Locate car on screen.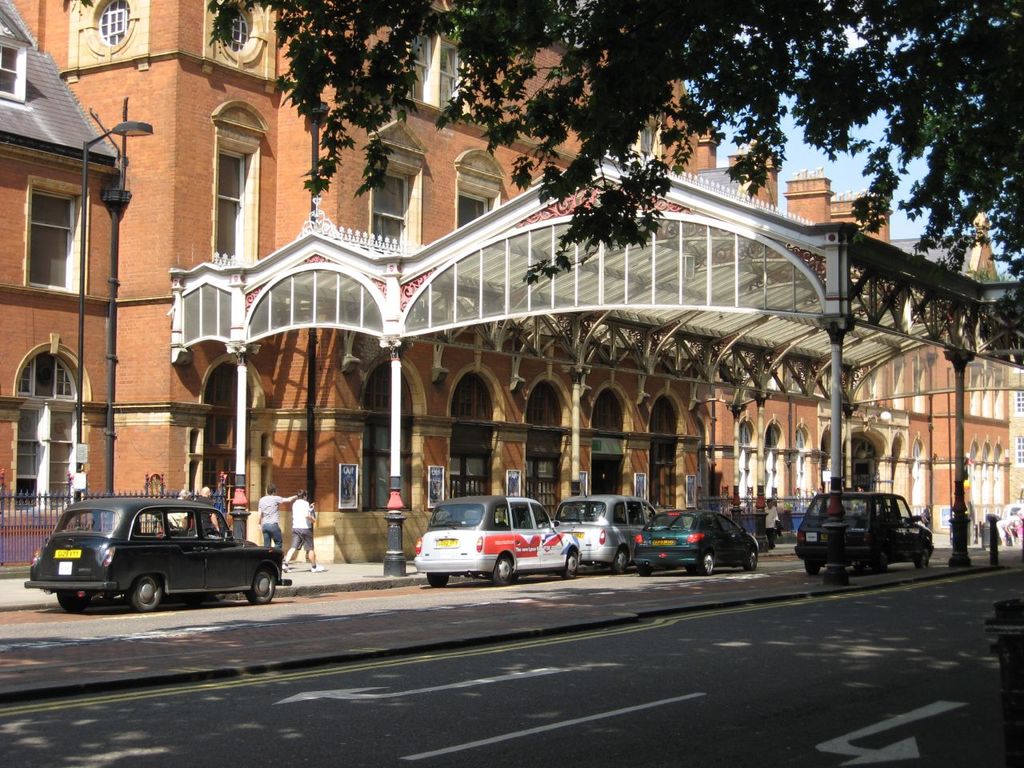
On screen at box(38, 498, 279, 618).
